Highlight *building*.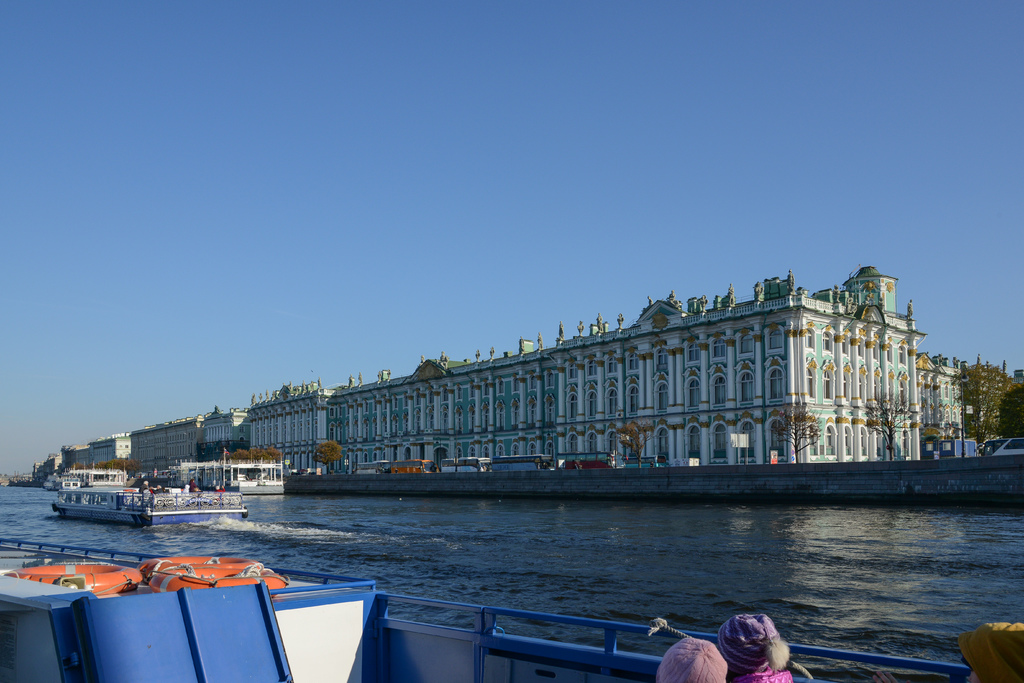
Highlighted region: box(86, 436, 130, 459).
